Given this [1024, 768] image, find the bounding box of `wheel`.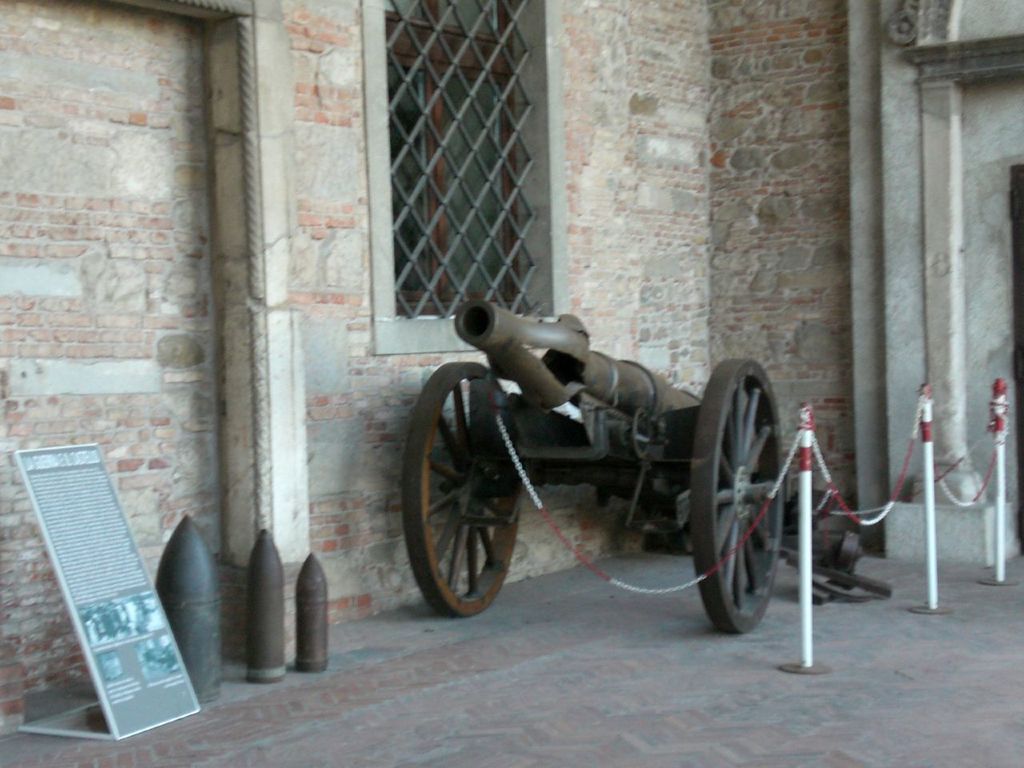
409/368/533/622.
